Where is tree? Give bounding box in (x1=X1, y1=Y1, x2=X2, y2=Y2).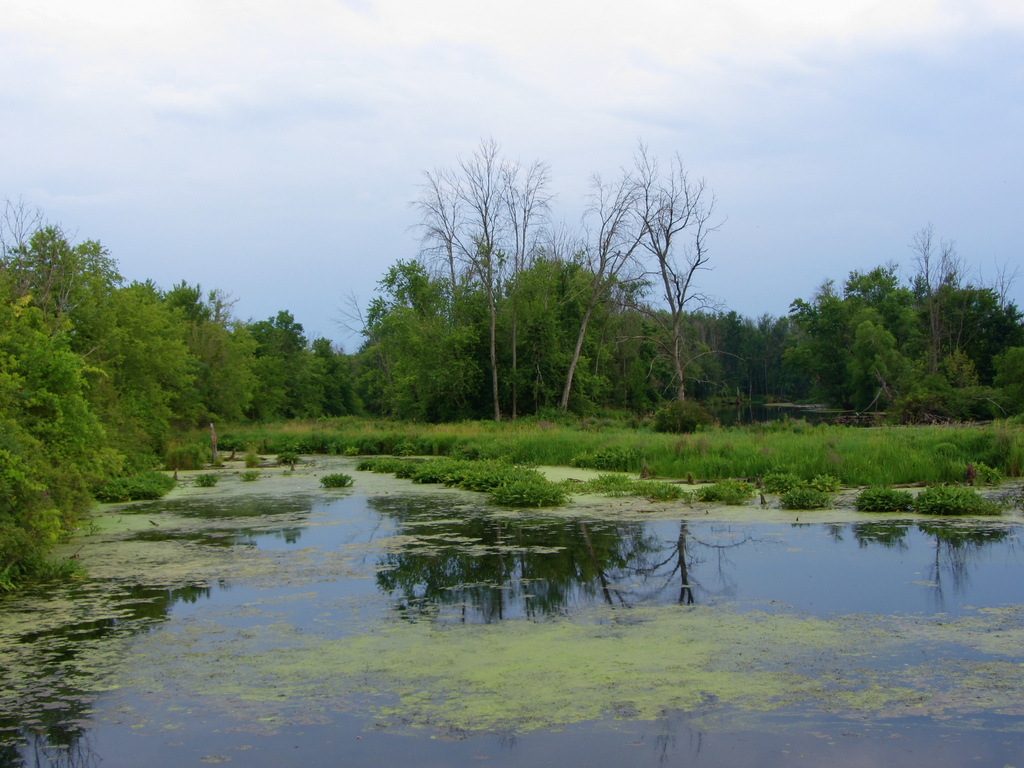
(x1=0, y1=184, x2=58, y2=249).
